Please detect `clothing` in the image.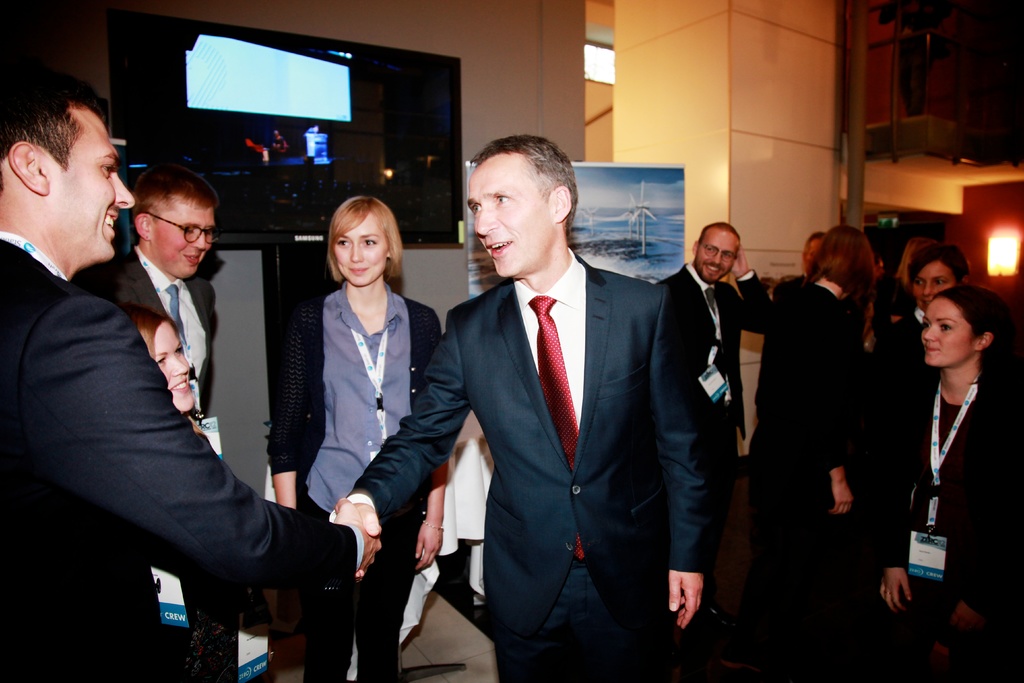
box(2, 233, 364, 682).
